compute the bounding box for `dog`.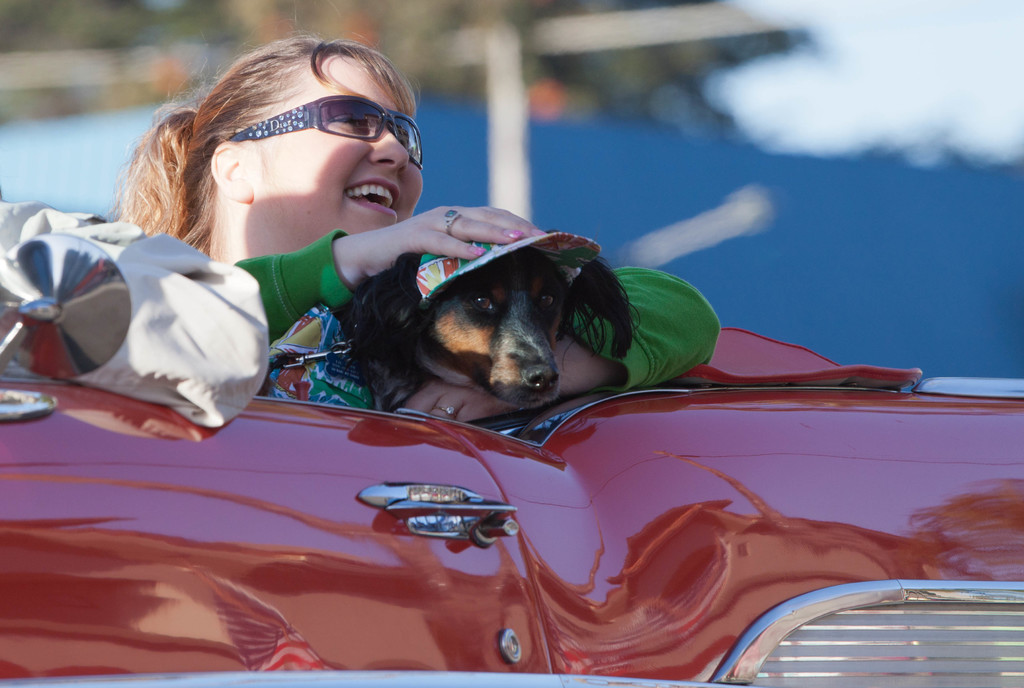
(329,252,643,413).
